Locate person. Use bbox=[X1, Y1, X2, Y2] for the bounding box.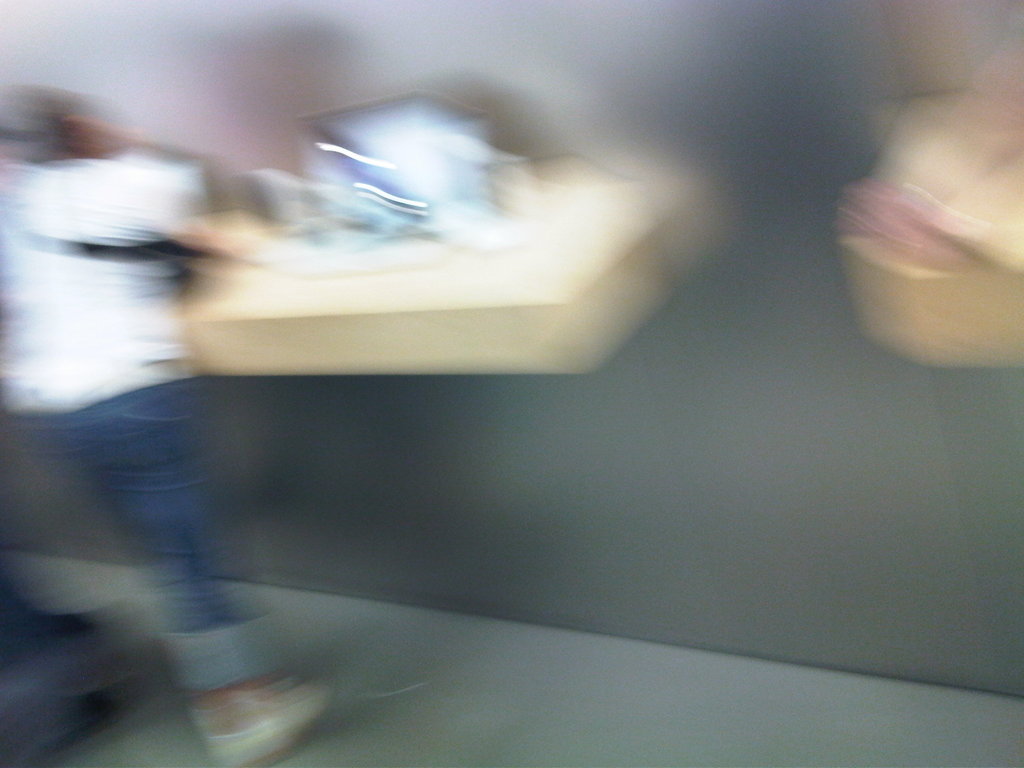
bbox=[0, 82, 328, 767].
